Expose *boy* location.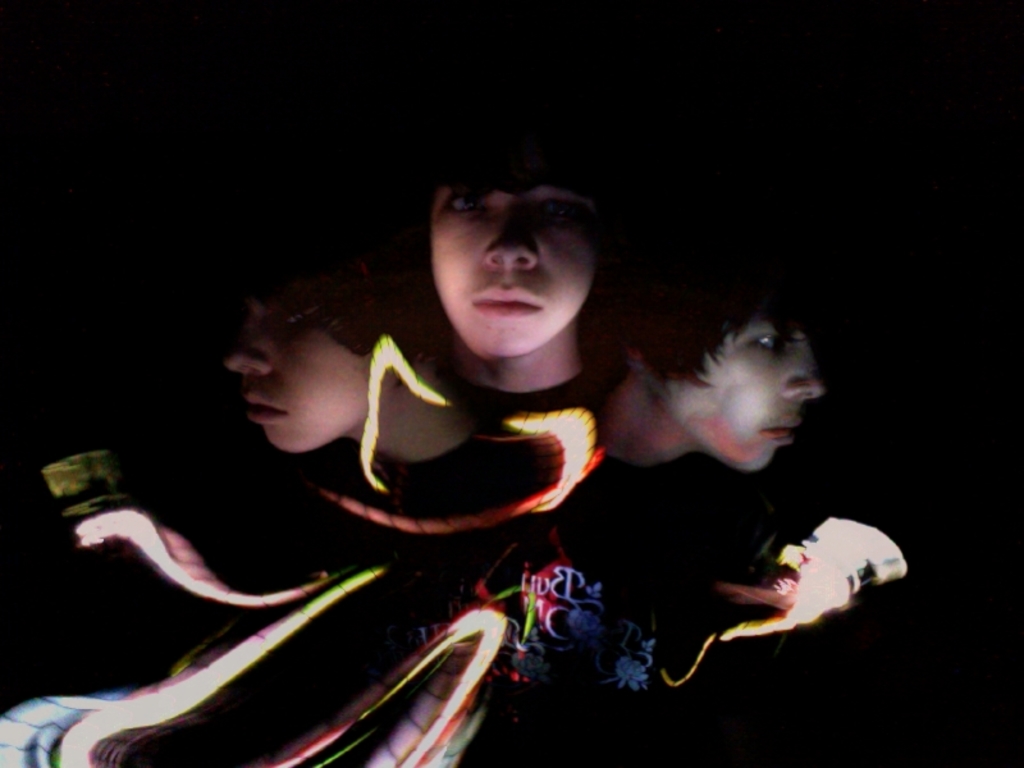
Exposed at locate(563, 202, 950, 755).
